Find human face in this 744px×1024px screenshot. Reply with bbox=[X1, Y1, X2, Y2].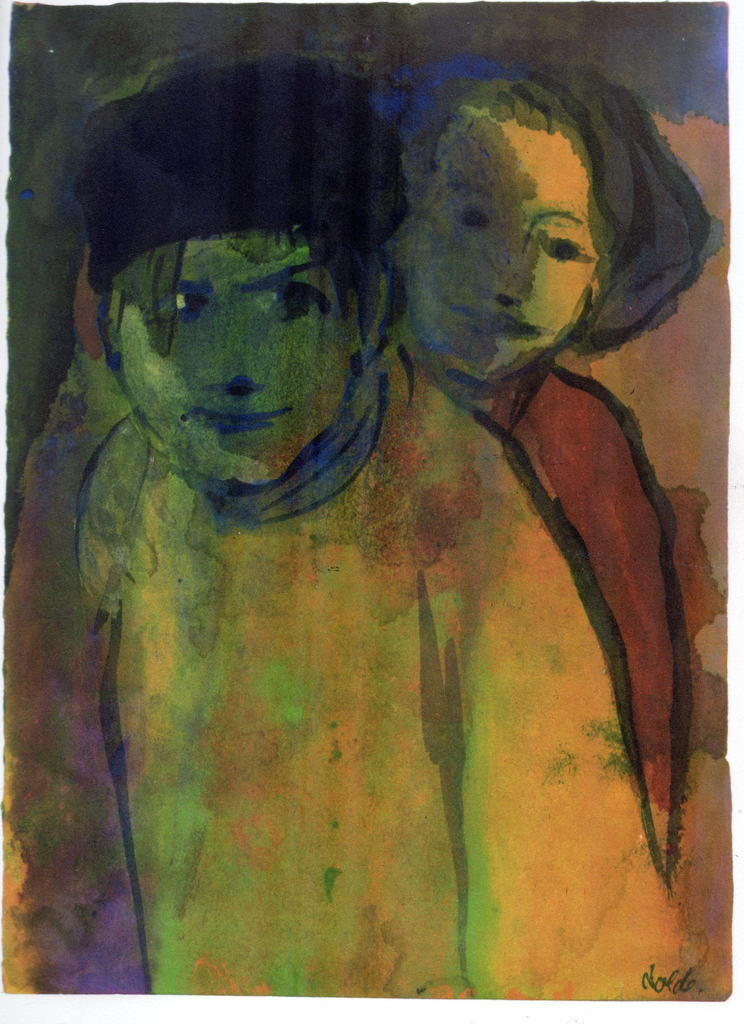
bbox=[112, 235, 354, 485].
